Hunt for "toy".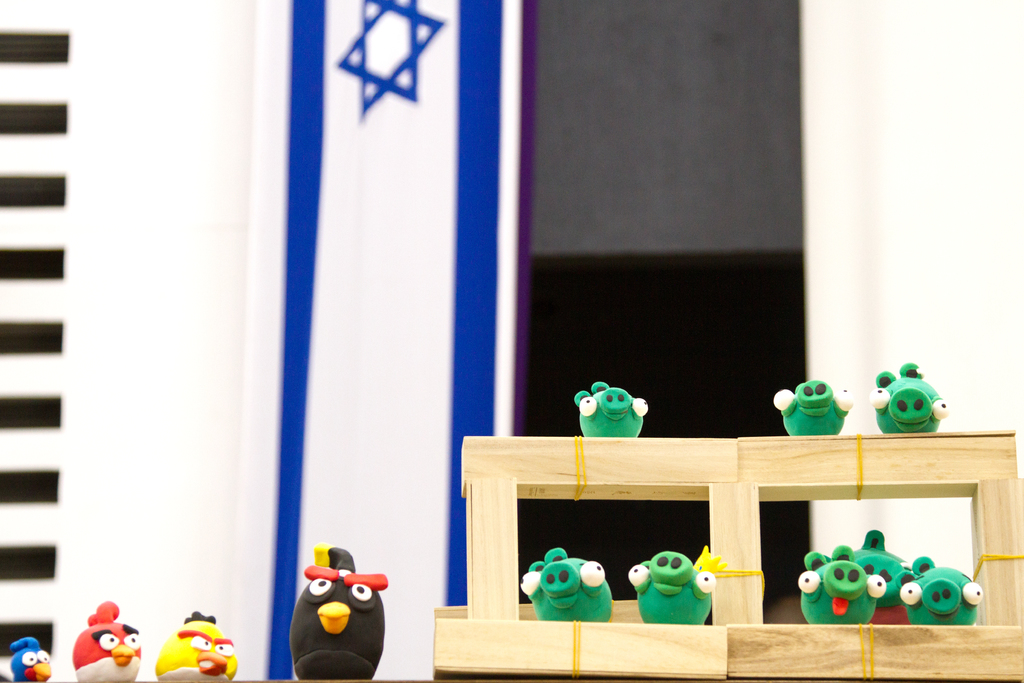
Hunted down at {"left": 899, "top": 557, "right": 982, "bottom": 625}.
